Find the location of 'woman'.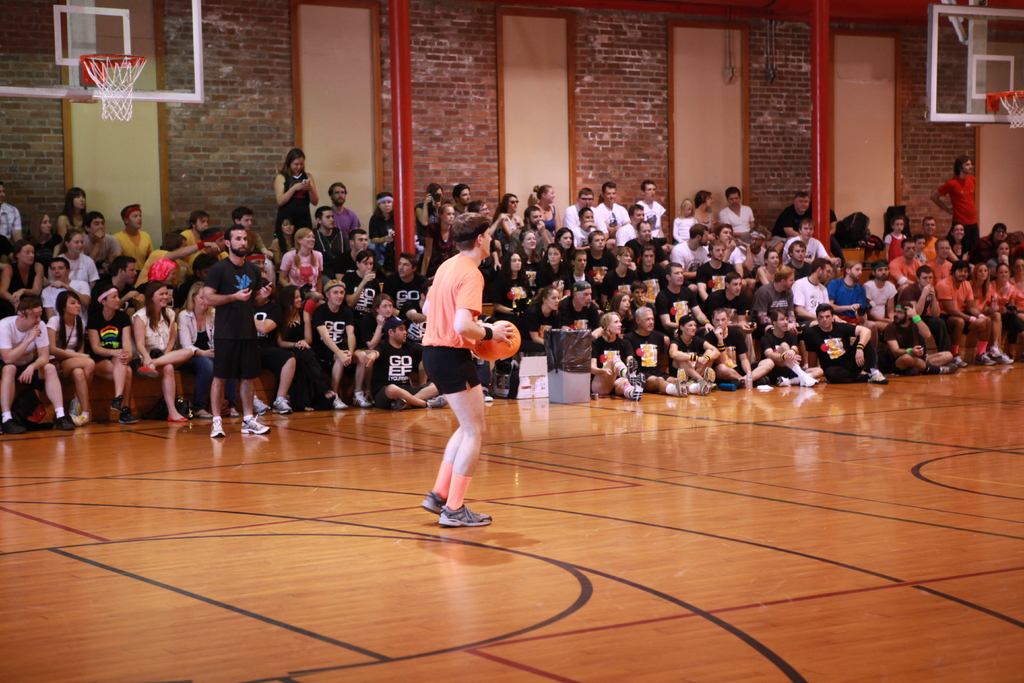
Location: locate(273, 282, 323, 411).
